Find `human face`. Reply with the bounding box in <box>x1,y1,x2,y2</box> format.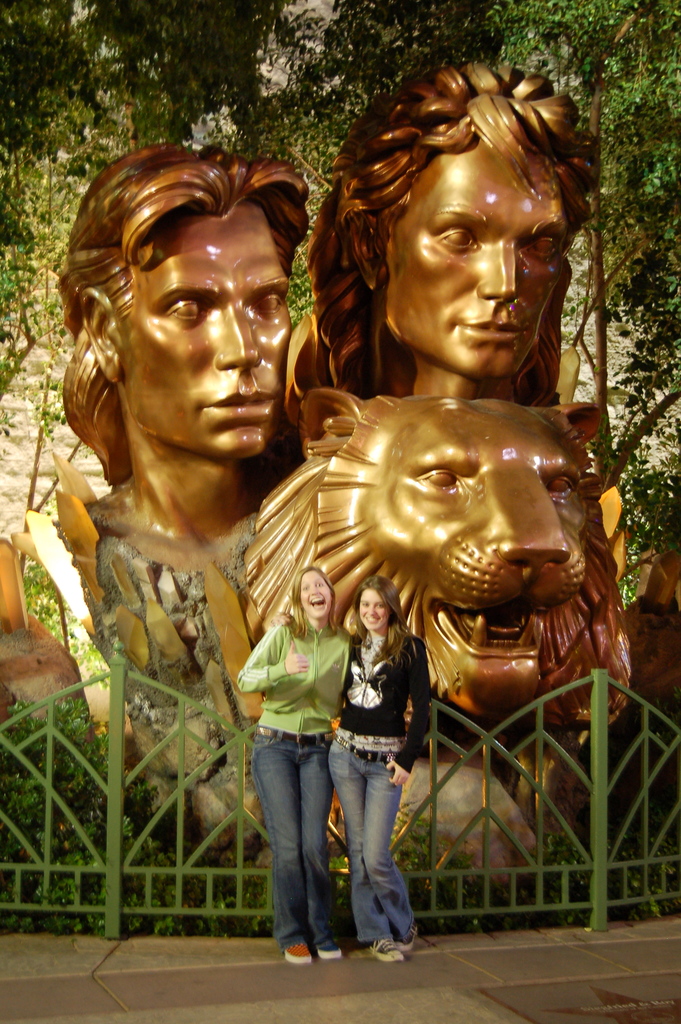
<box>360,589,390,626</box>.
